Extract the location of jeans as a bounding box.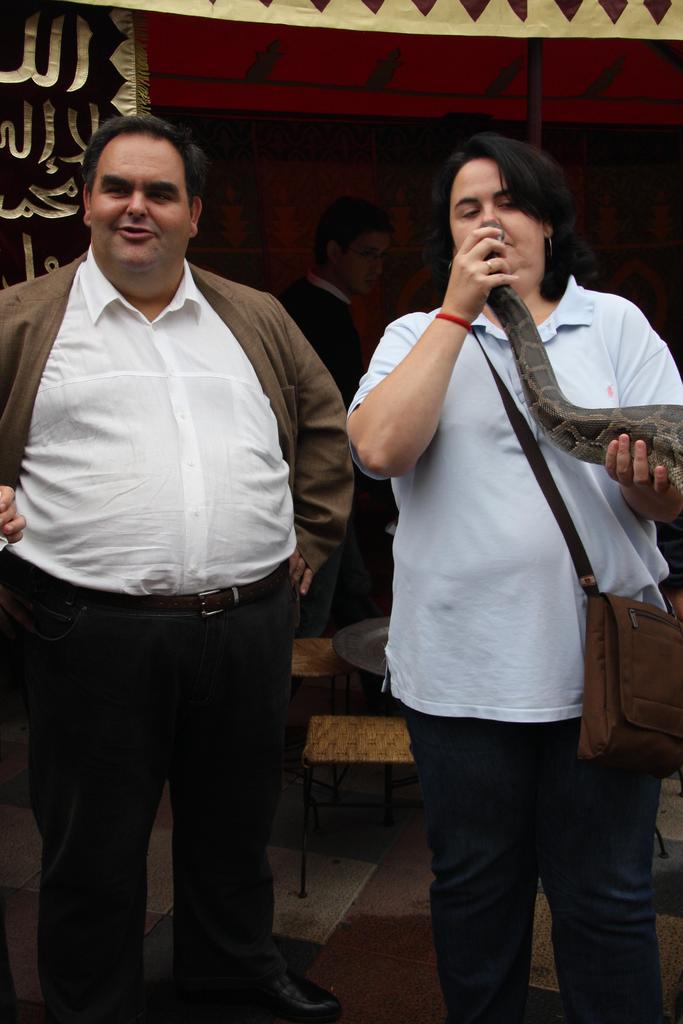
left=385, top=710, right=669, bottom=1018.
